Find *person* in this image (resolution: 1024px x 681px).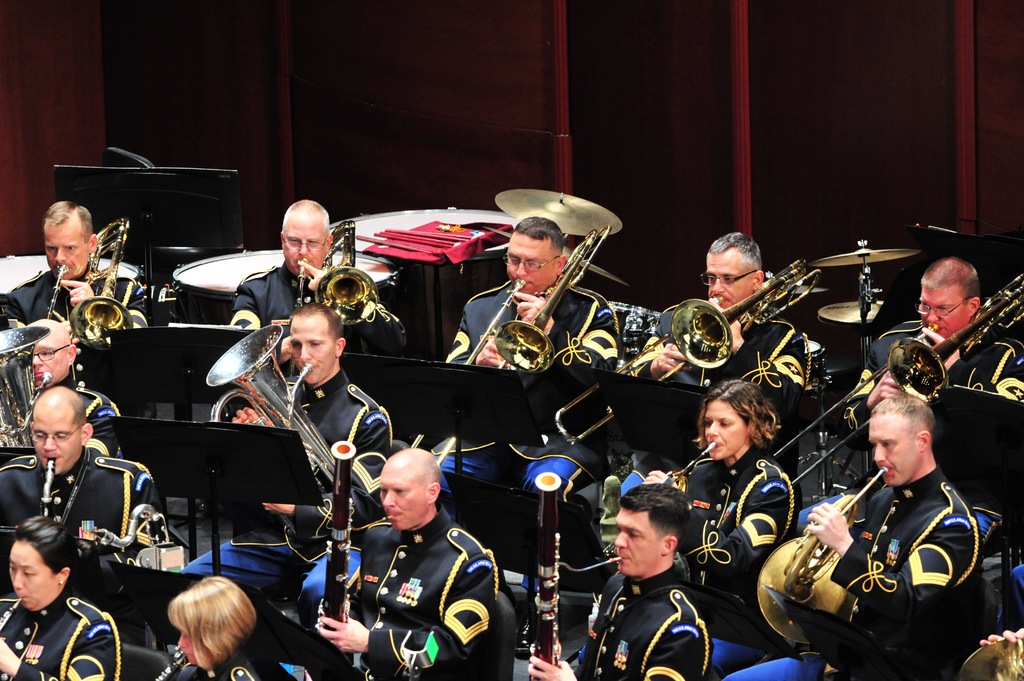
0,513,122,680.
